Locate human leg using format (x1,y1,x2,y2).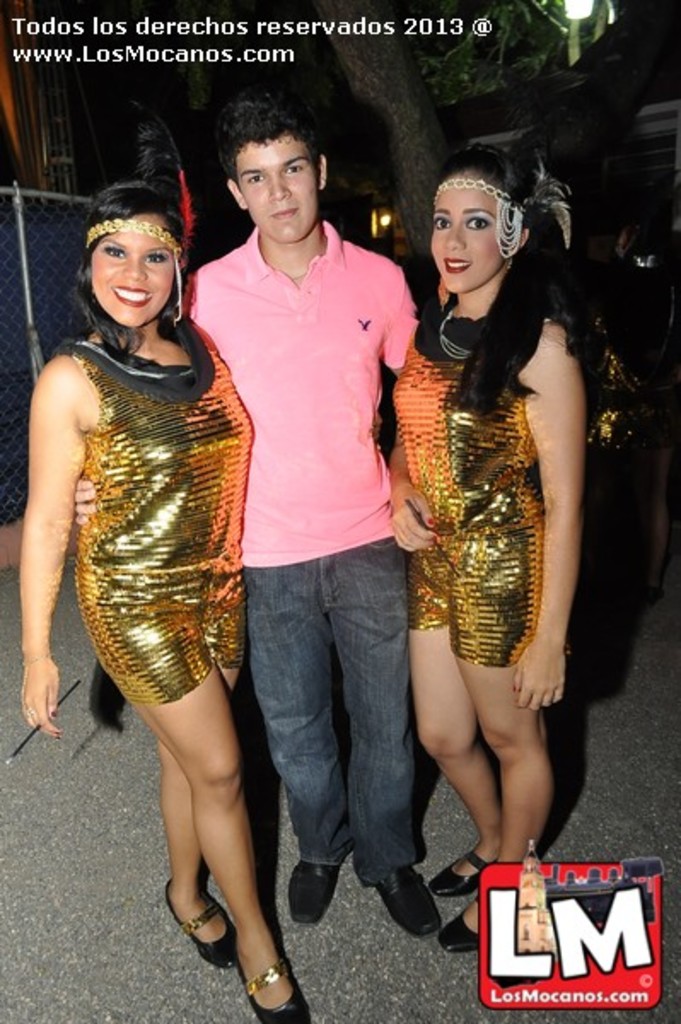
(432,531,556,956).
